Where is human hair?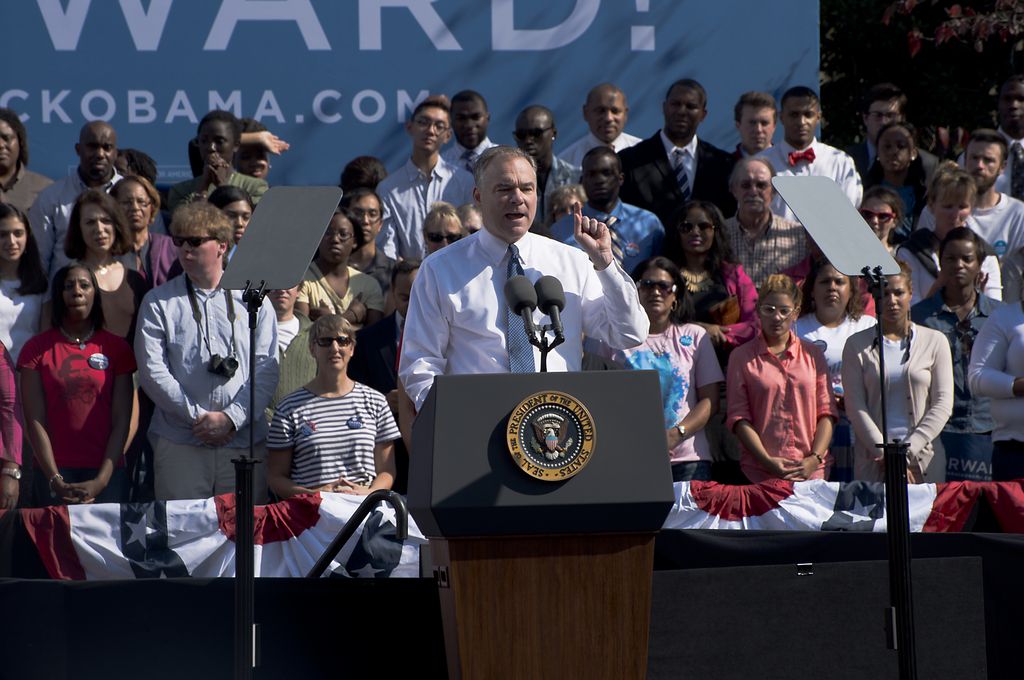
[664,196,744,285].
